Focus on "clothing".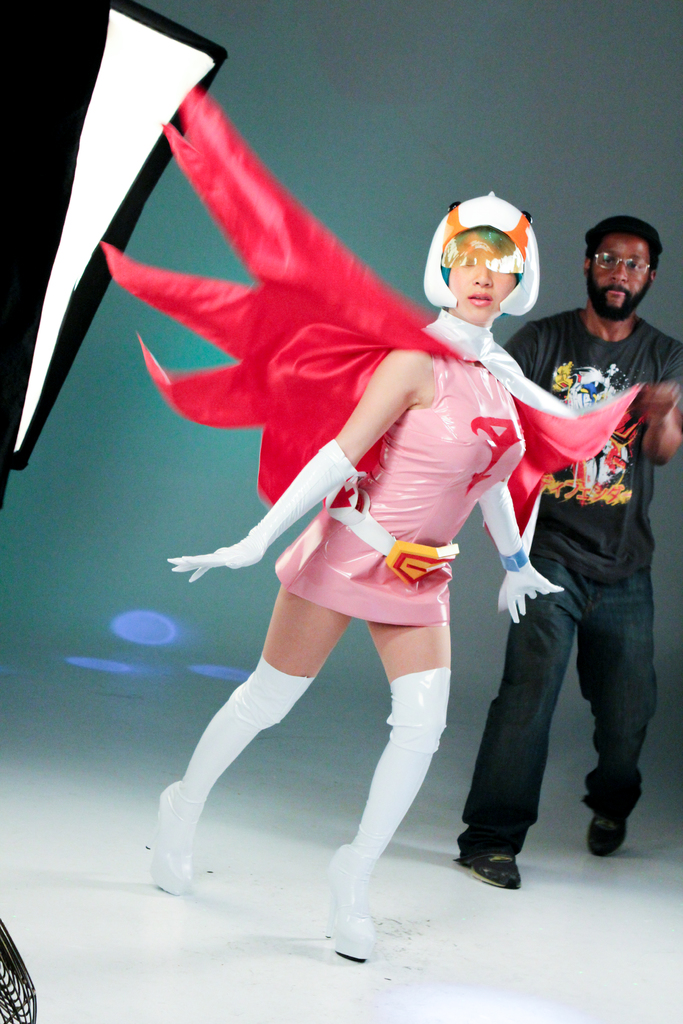
Focused at pyautogui.locateOnScreen(103, 80, 645, 626).
